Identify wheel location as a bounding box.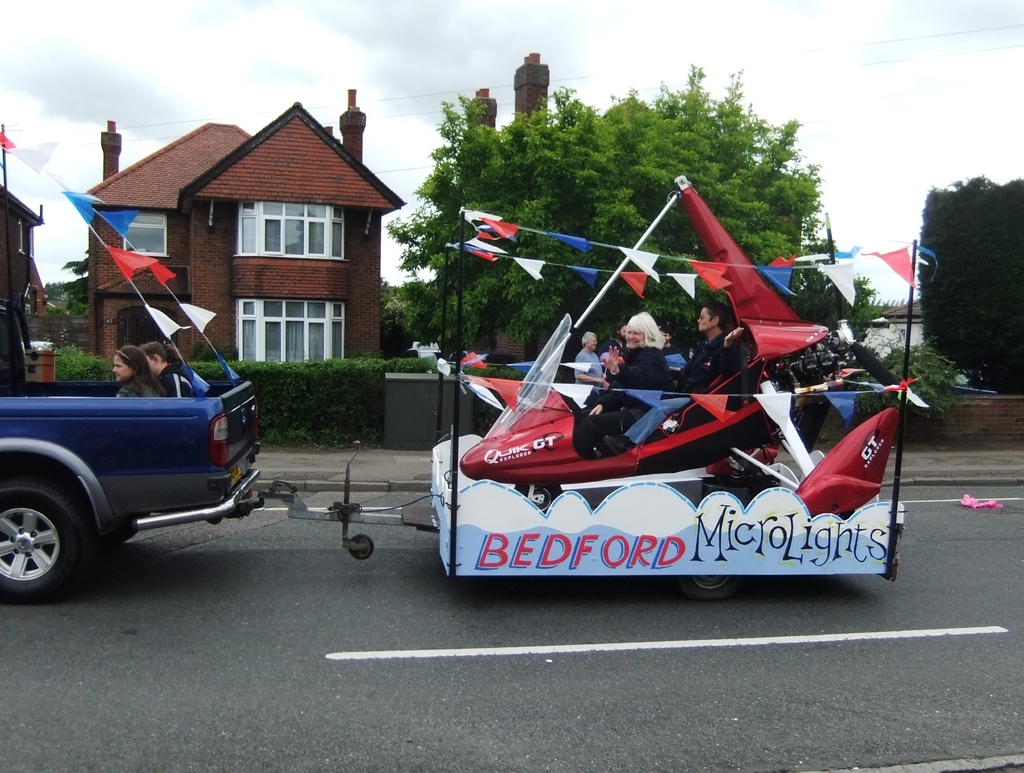
box=[0, 475, 93, 596].
